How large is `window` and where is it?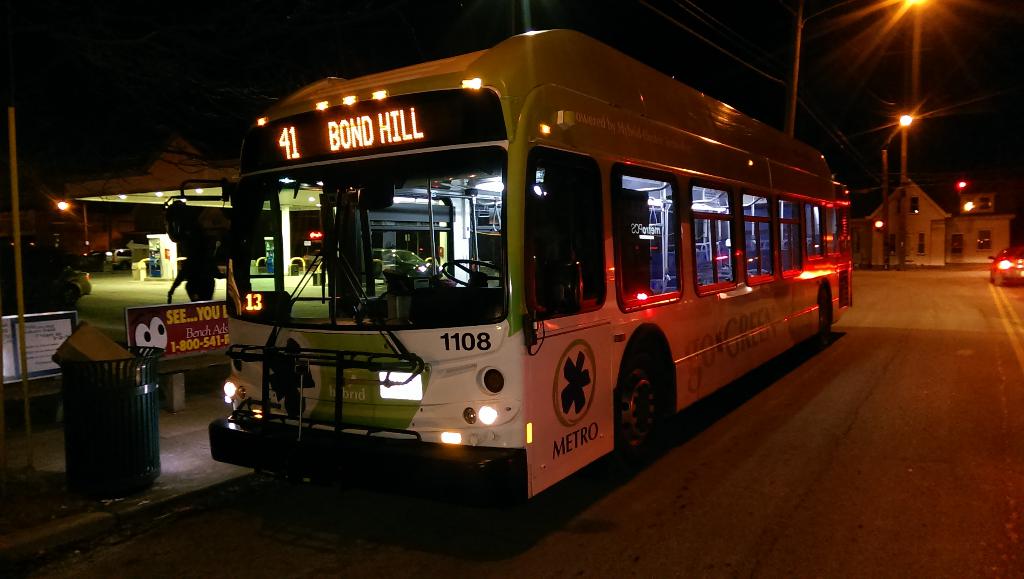
Bounding box: detection(696, 174, 739, 291).
